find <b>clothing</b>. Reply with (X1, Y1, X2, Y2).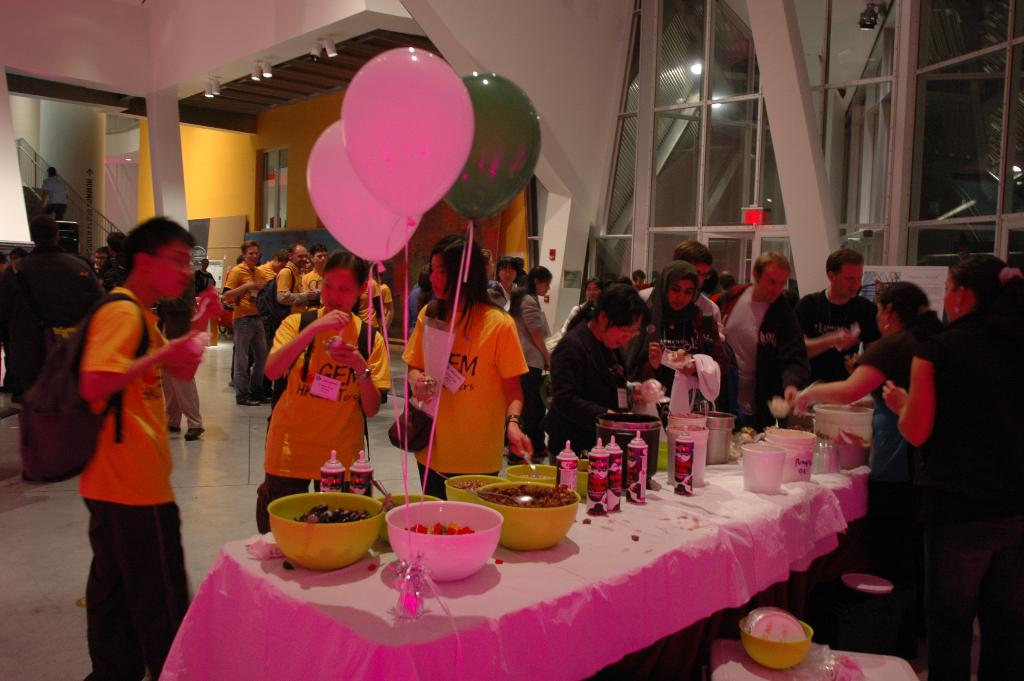
(732, 283, 754, 389).
